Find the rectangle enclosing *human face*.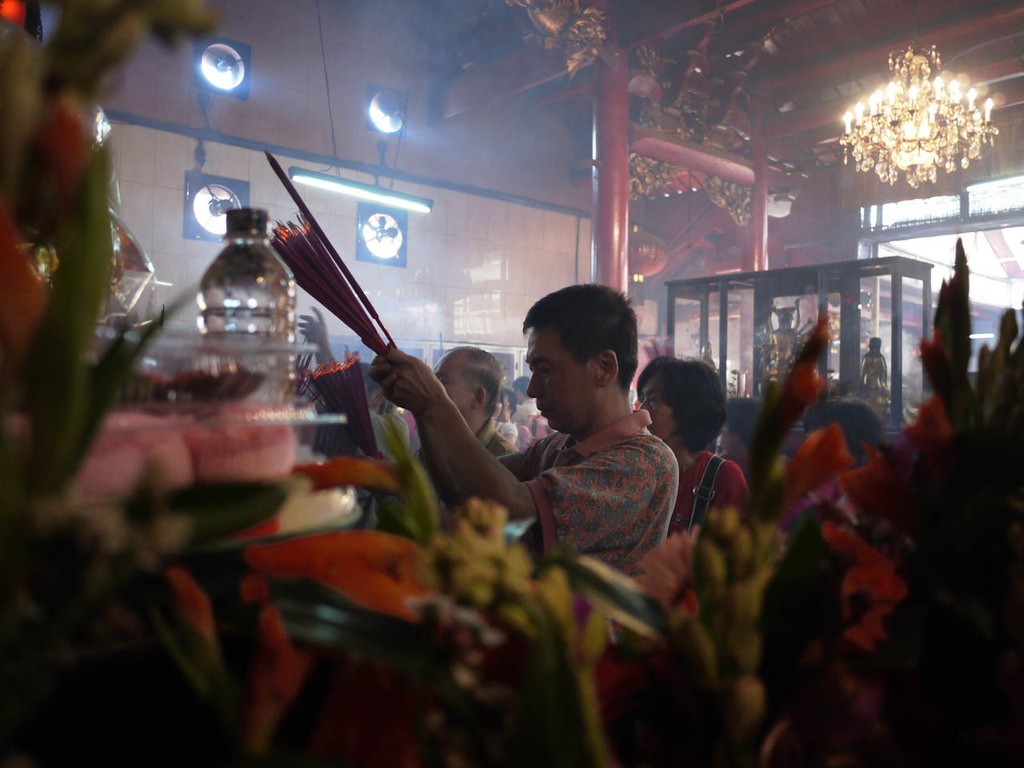
left=527, top=326, right=586, bottom=433.
